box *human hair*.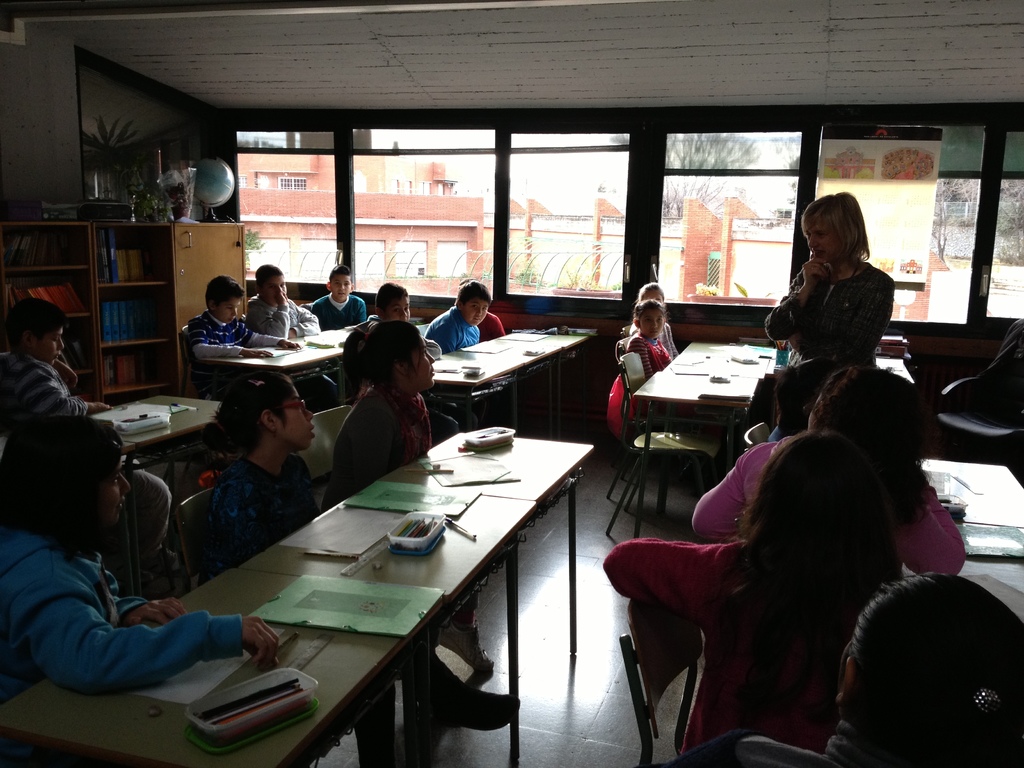
(800, 188, 872, 262).
